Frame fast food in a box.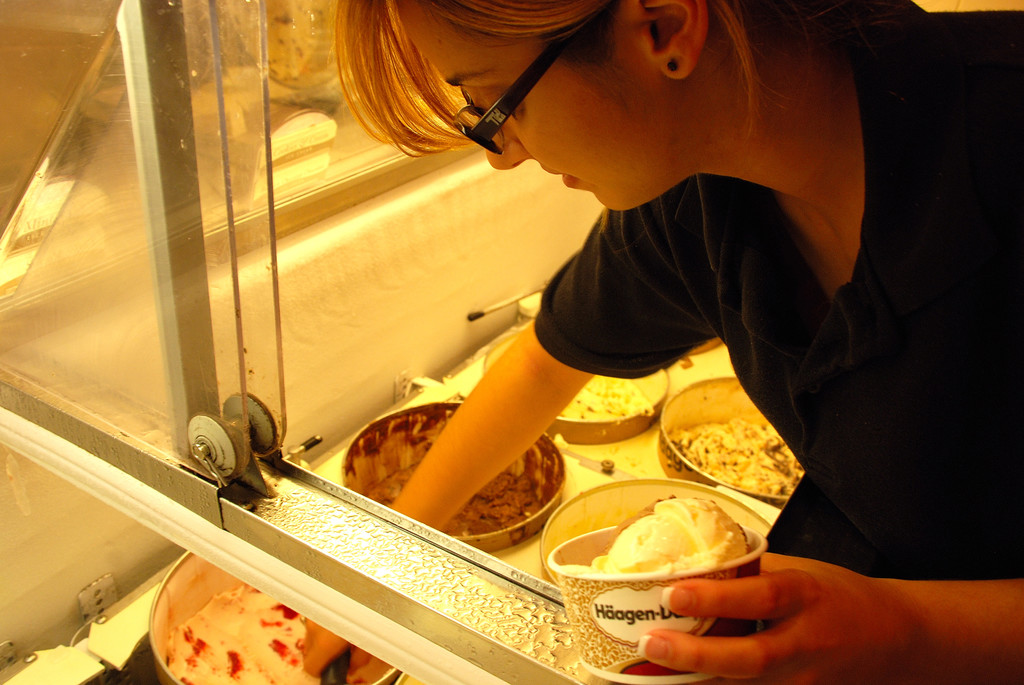
BBox(559, 373, 653, 425).
